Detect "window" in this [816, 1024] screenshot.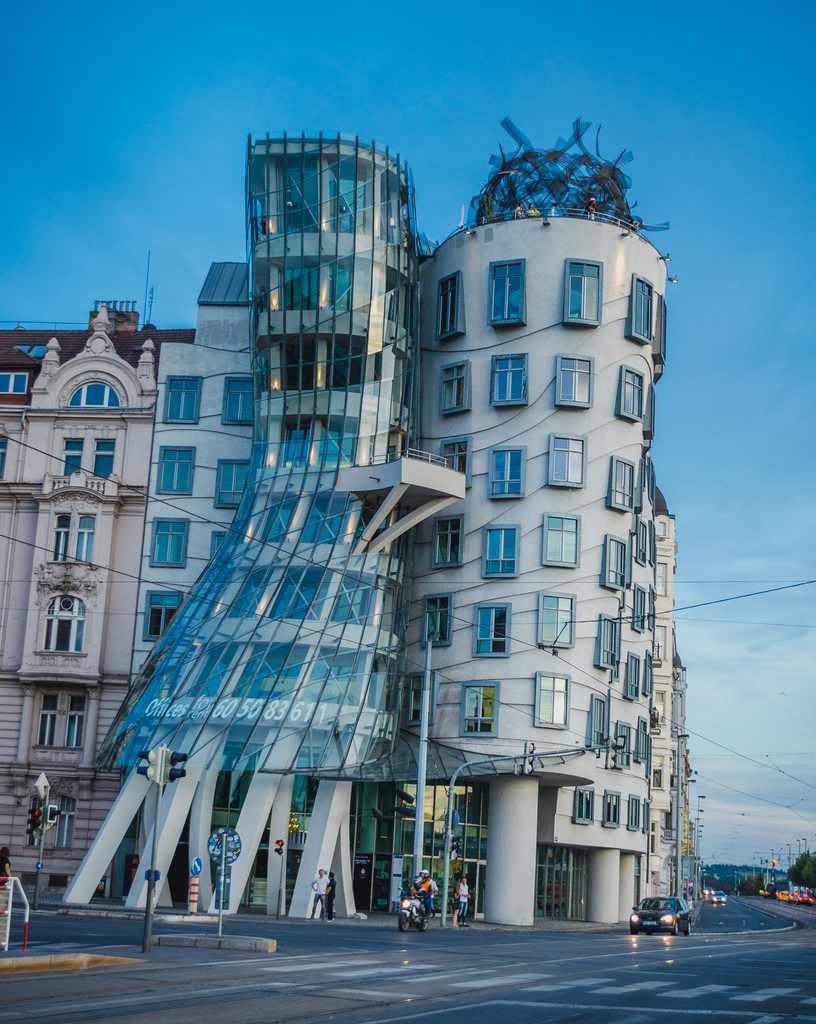
Detection: {"left": 553, "top": 353, "right": 594, "bottom": 408}.
